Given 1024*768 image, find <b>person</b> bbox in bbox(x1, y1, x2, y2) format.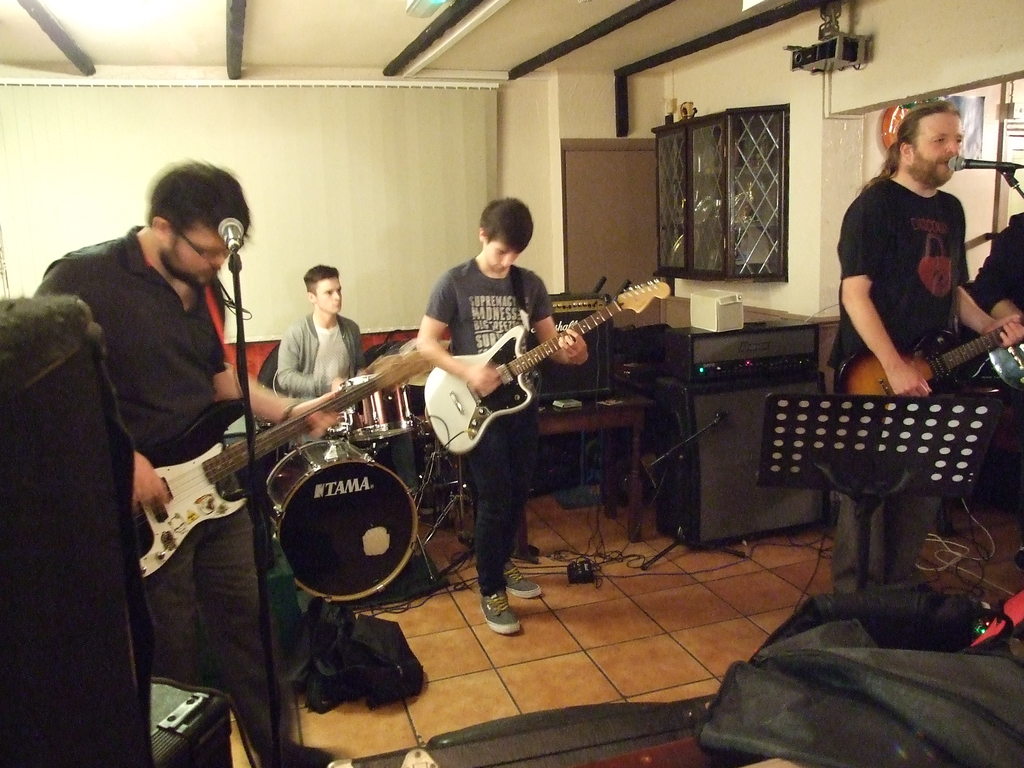
bbox(413, 195, 590, 636).
